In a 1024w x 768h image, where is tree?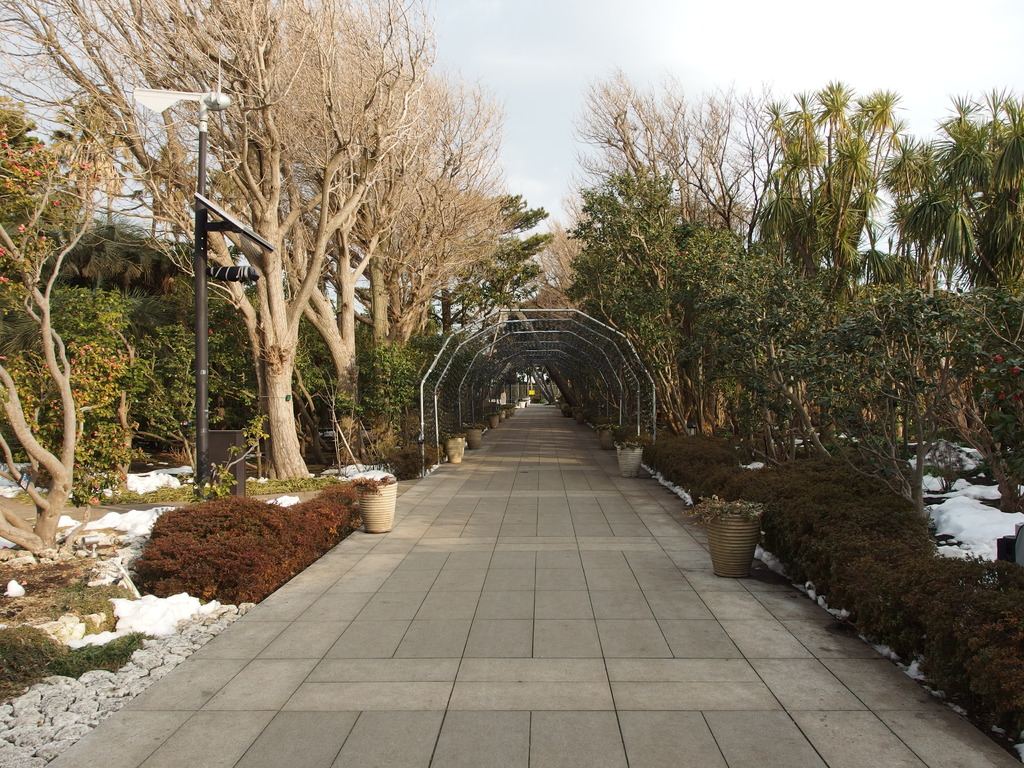
[x1=0, y1=91, x2=505, y2=511].
